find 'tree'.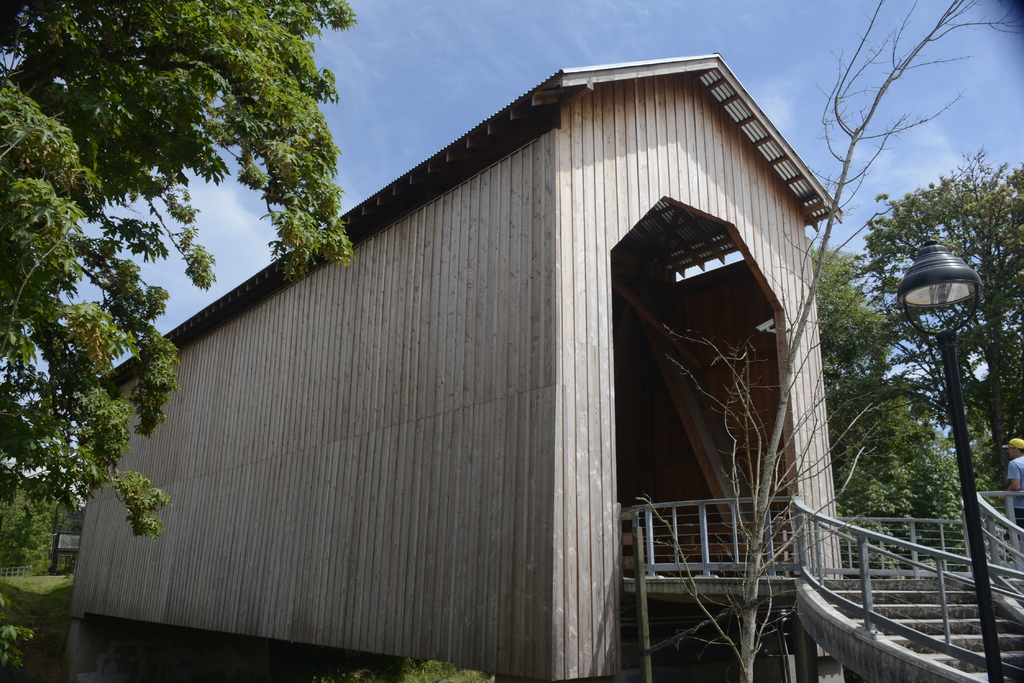
(x1=632, y1=0, x2=1023, y2=682).
